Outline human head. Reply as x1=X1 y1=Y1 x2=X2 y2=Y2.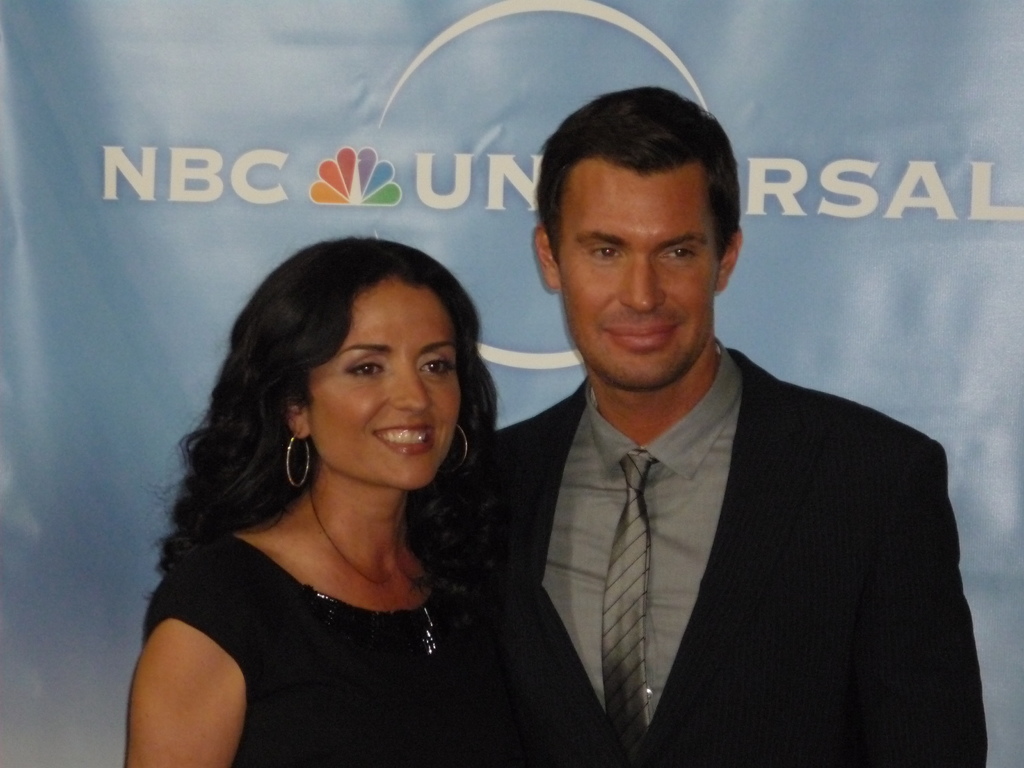
x1=204 y1=241 x2=485 y2=508.
